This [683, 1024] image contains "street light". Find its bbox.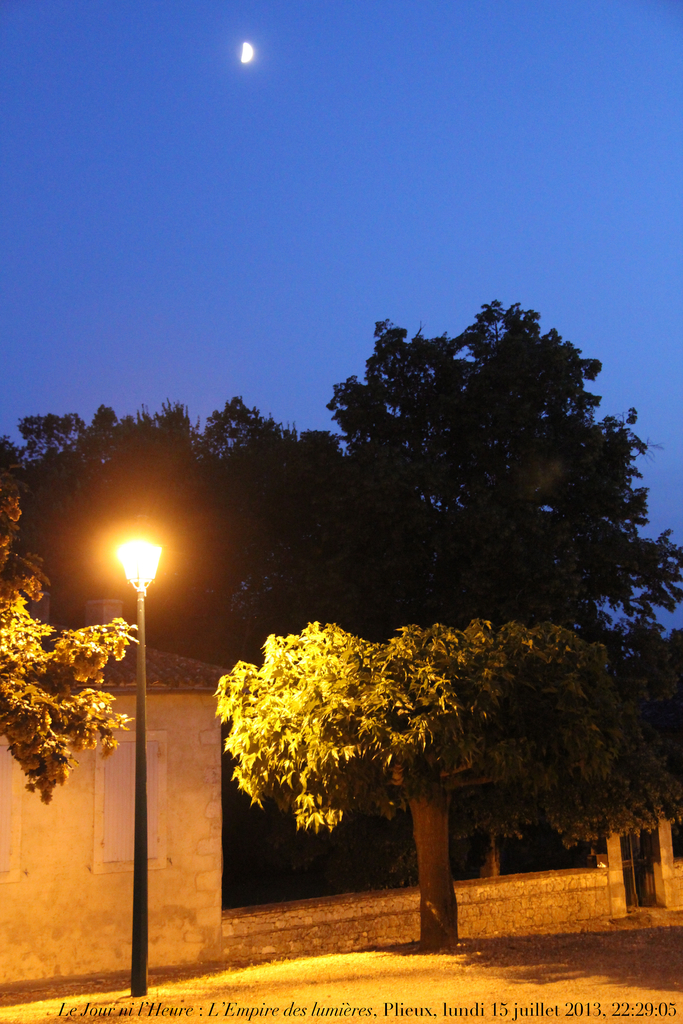
l=113, t=537, r=169, b=1002.
